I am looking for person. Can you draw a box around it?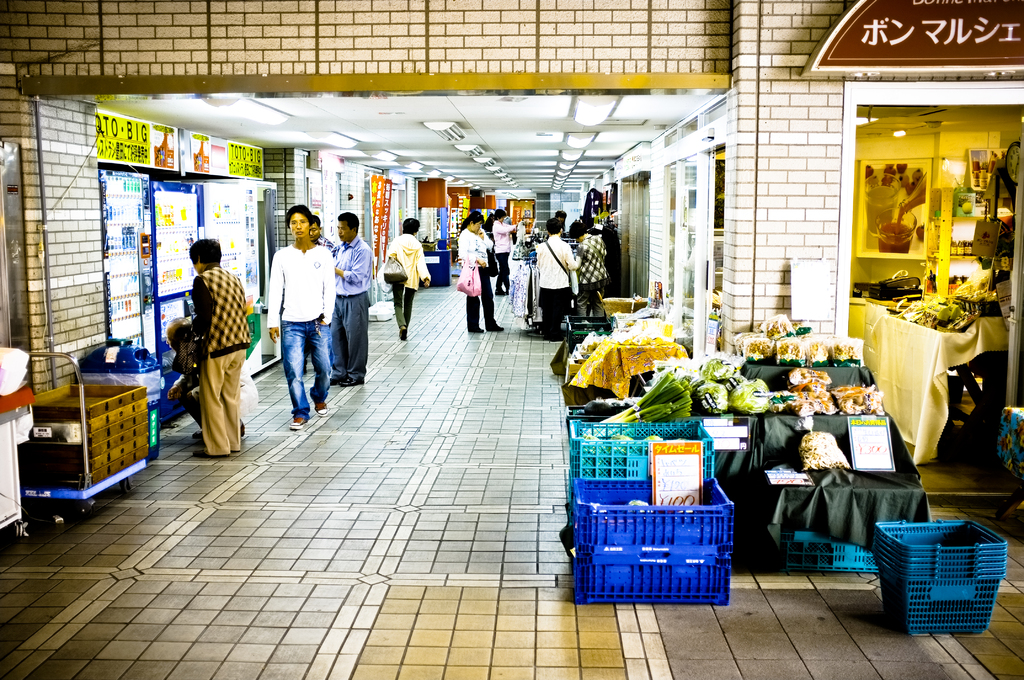
Sure, the bounding box is [456,209,492,341].
